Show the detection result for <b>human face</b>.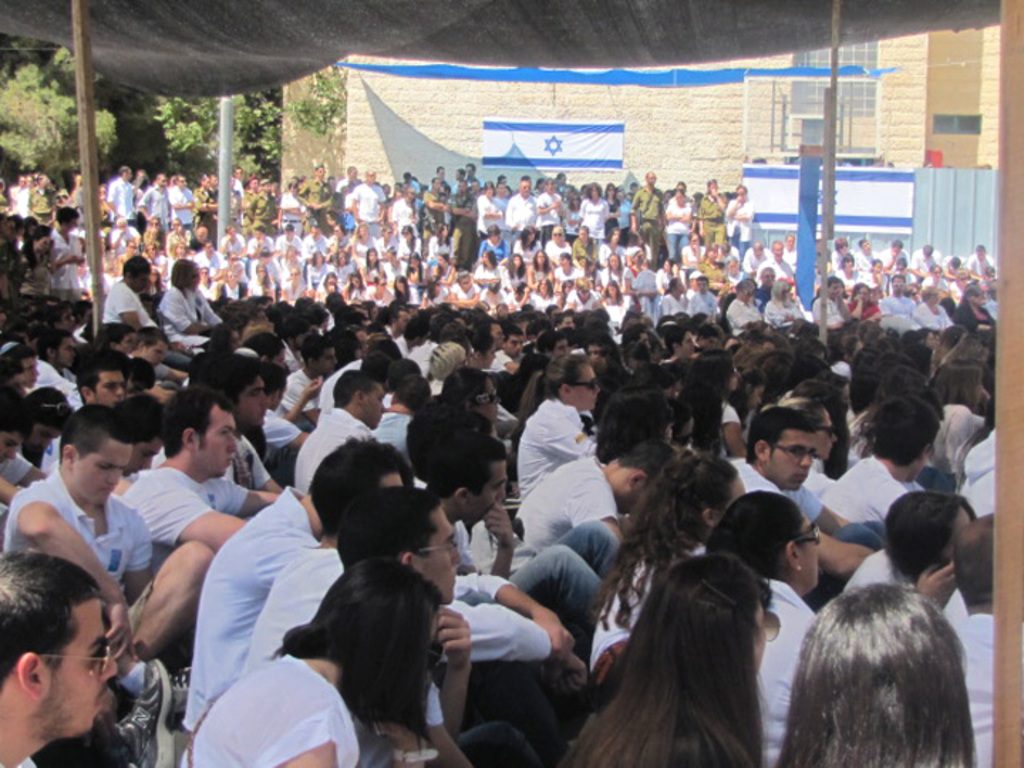
683 329 703 360.
